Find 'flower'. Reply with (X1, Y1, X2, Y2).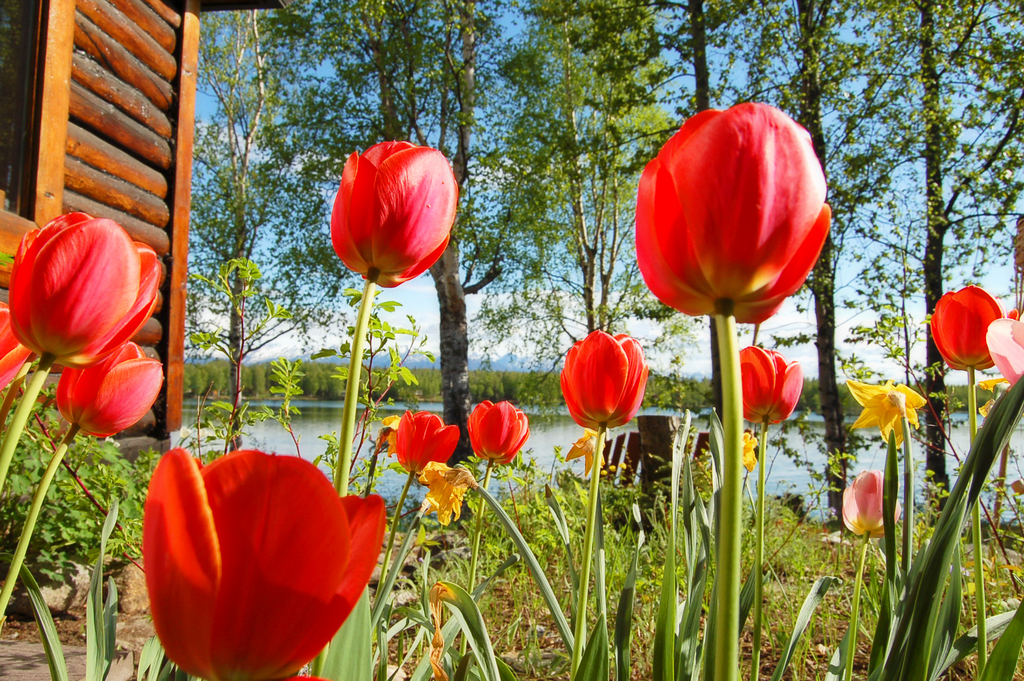
(837, 466, 907, 540).
